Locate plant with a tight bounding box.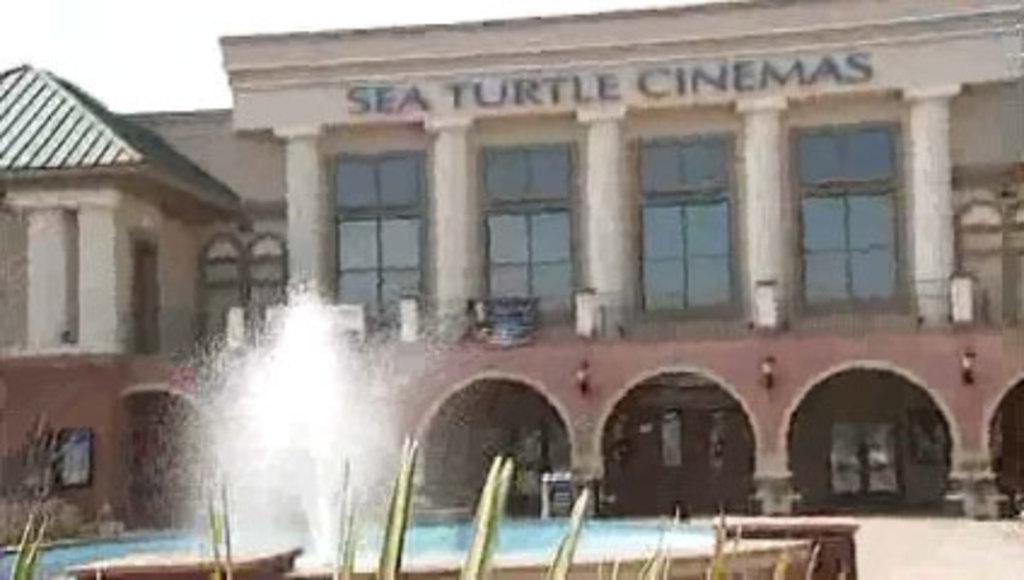
left=548, top=483, right=587, bottom=578.
